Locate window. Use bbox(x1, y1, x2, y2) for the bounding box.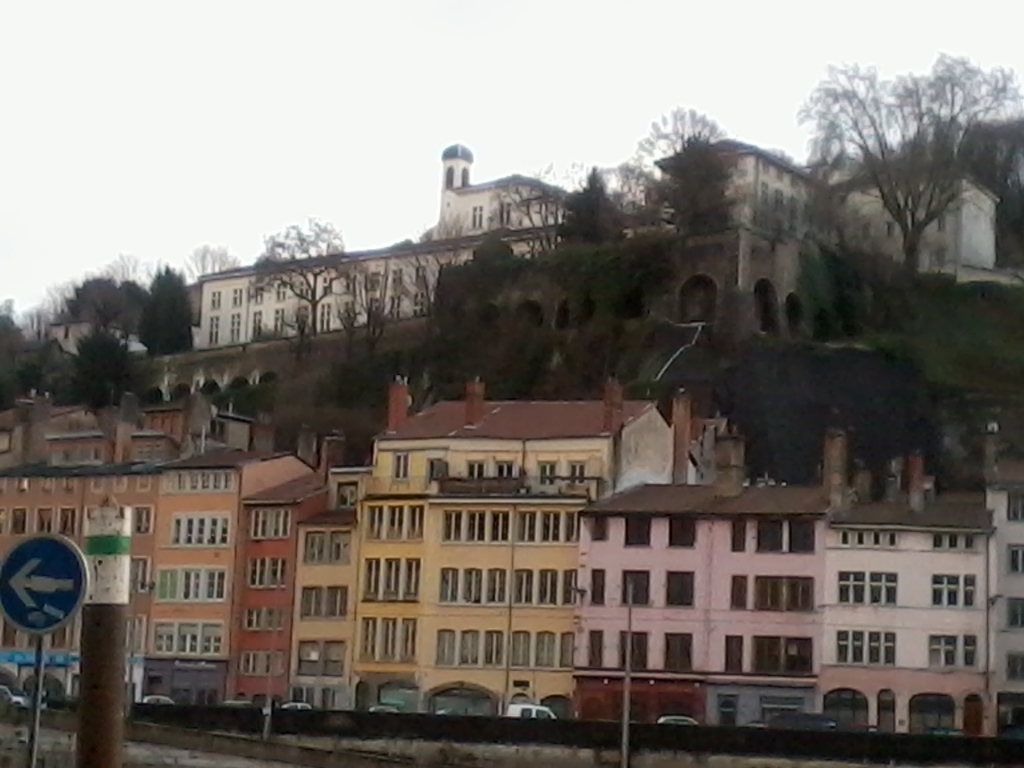
bbox(932, 533, 976, 550).
